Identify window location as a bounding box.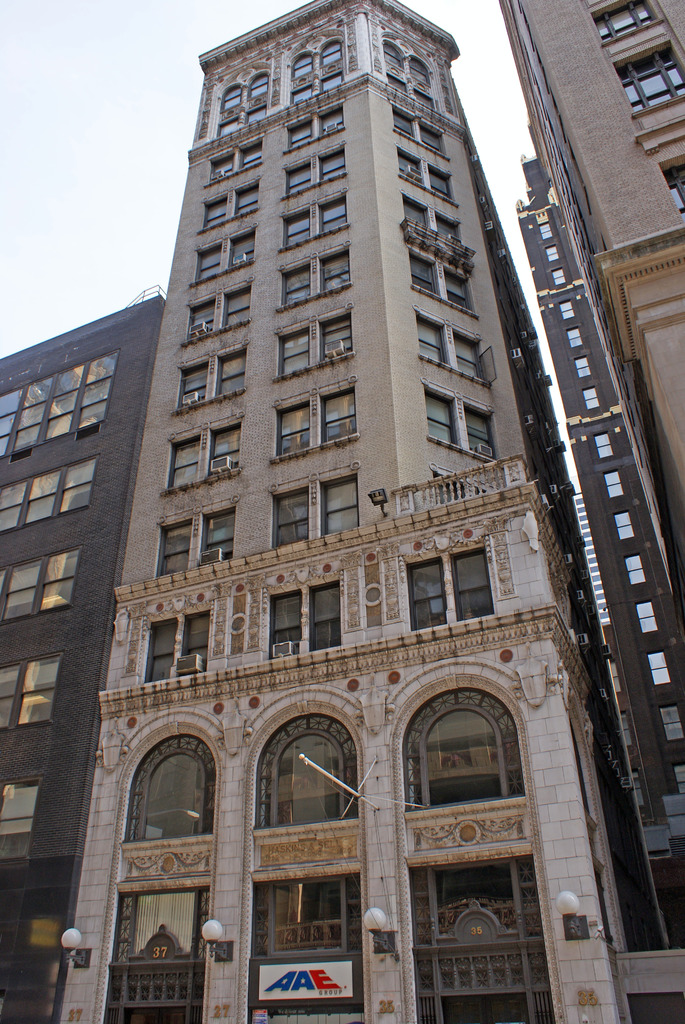
pyautogui.locateOnScreen(287, 67, 341, 108).
